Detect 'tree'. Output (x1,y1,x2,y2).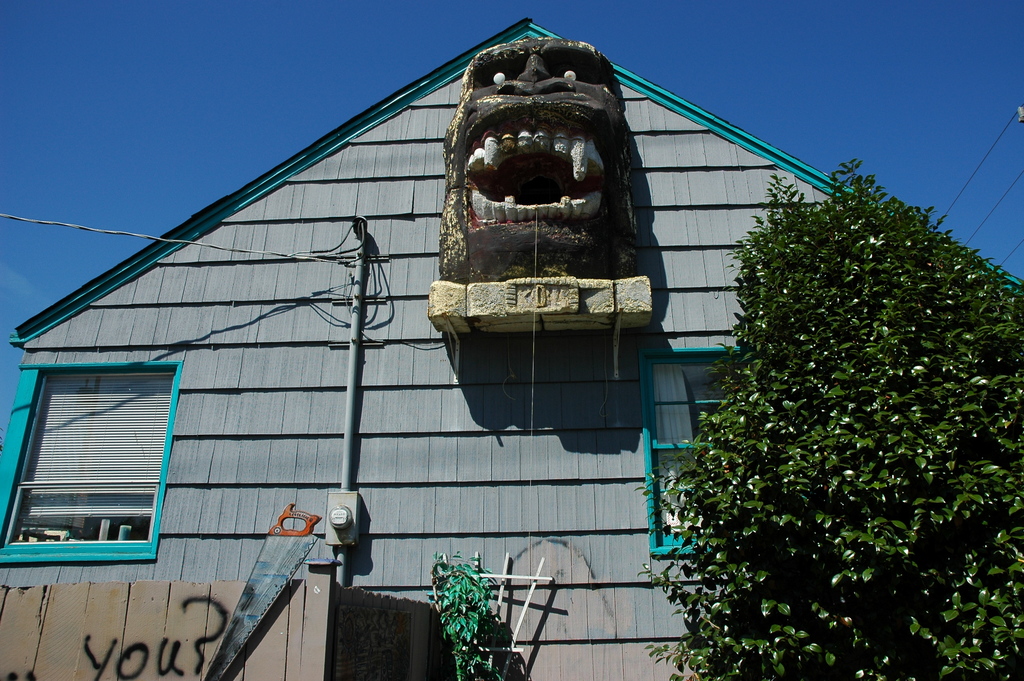
(646,140,995,656).
